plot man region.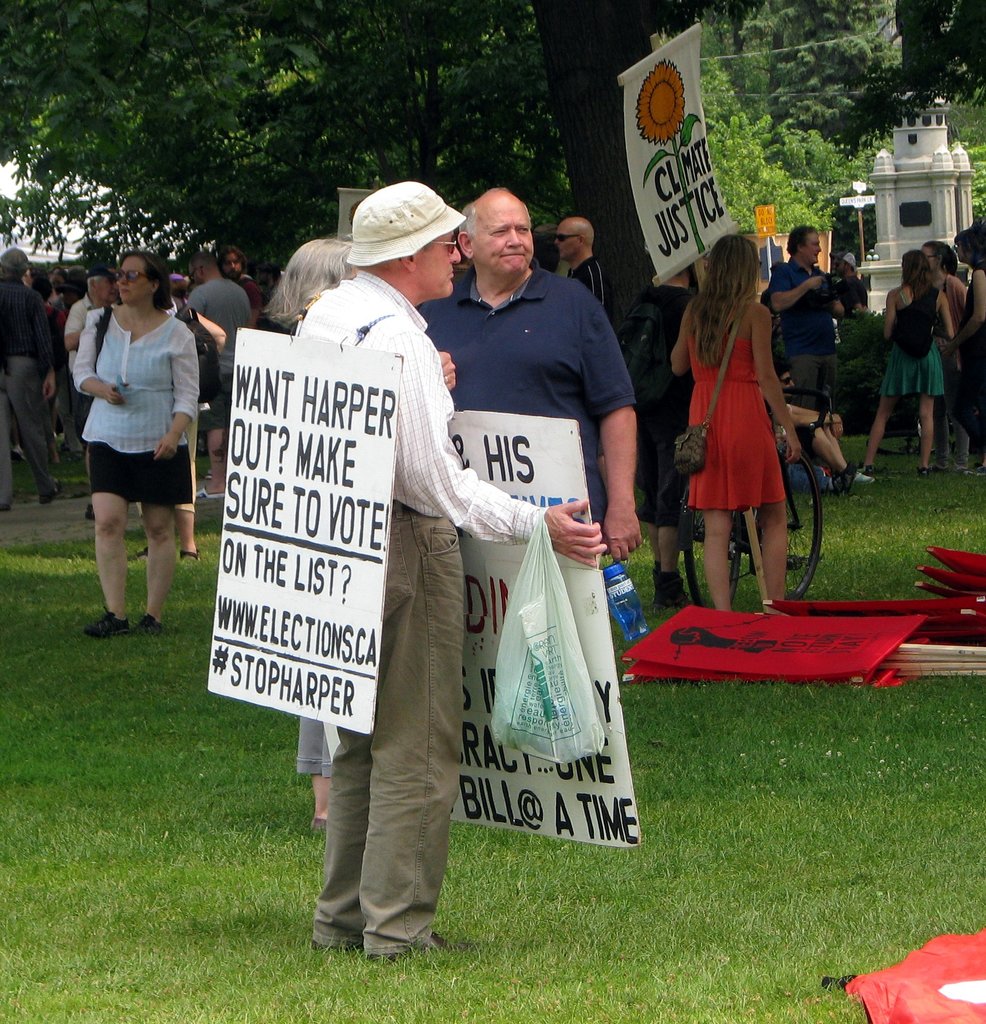
Plotted at [293, 185, 611, 966].
